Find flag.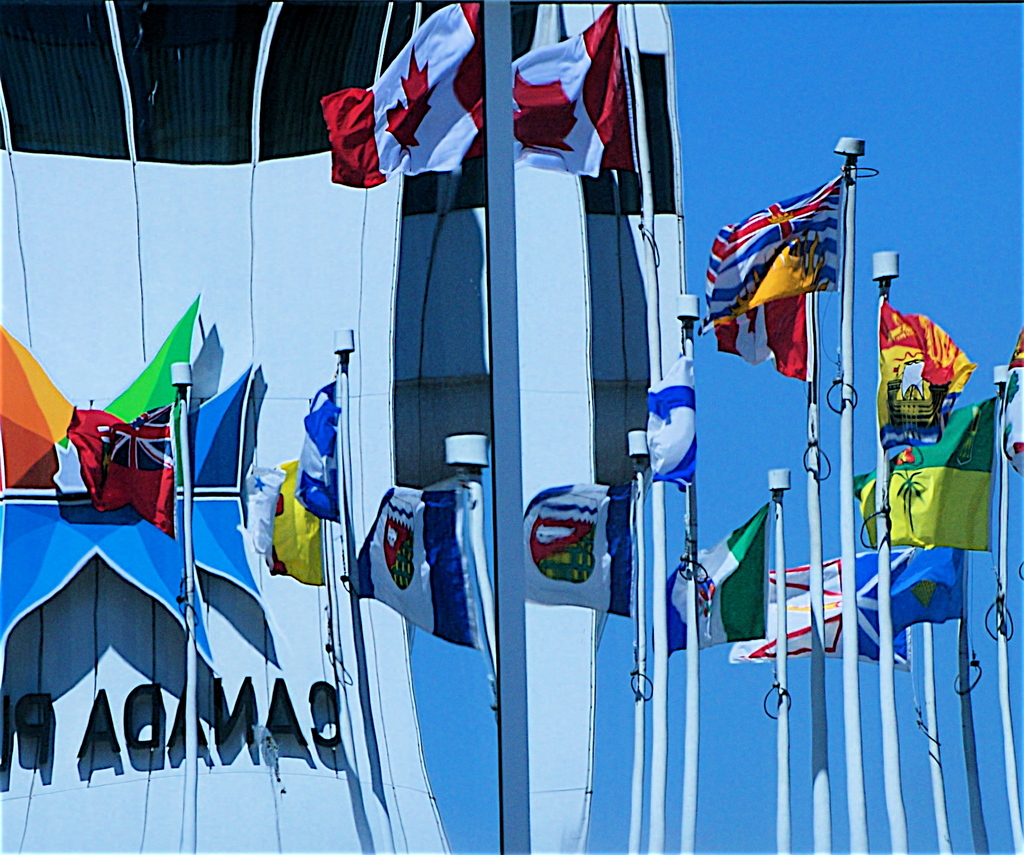
locate(53, 295, 202, 539).
